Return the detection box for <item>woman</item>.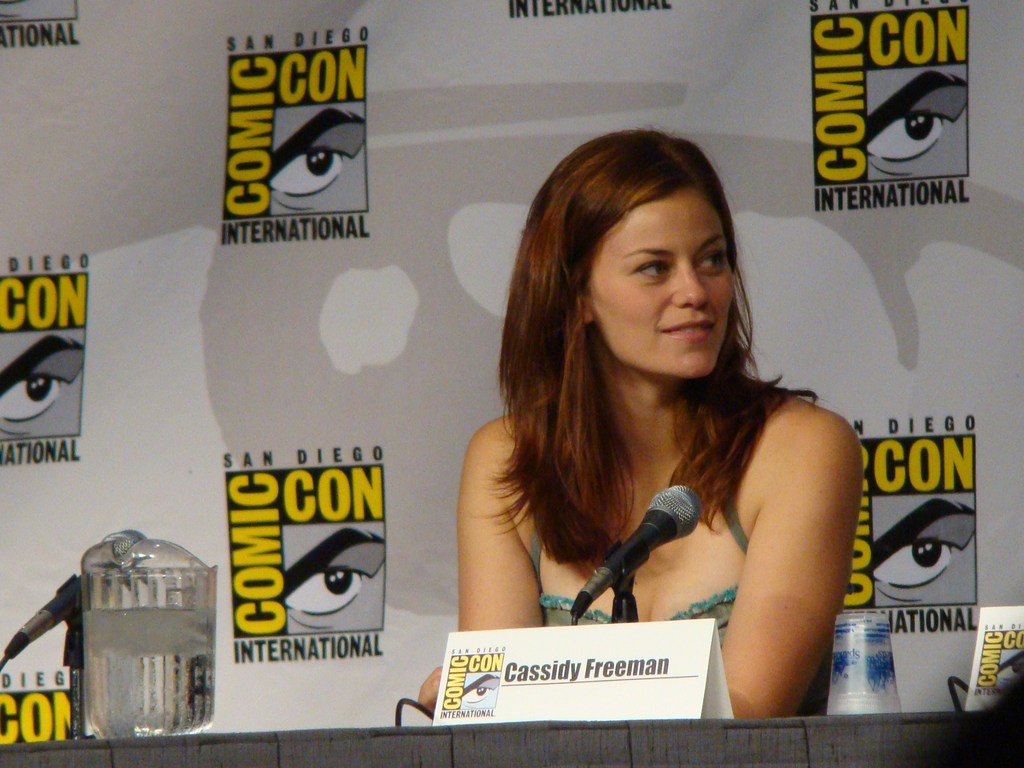
detection(439, 135, 897, 717).
